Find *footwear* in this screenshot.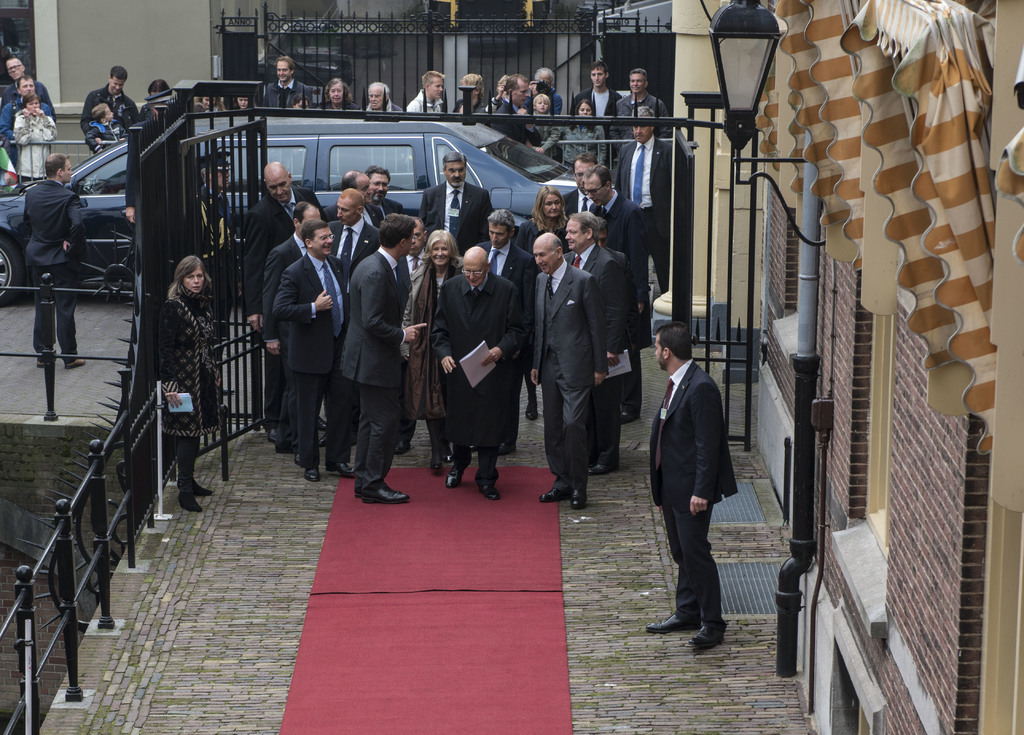
The bounding box for *footwear* is BBox(586, 462, 616, 475).
